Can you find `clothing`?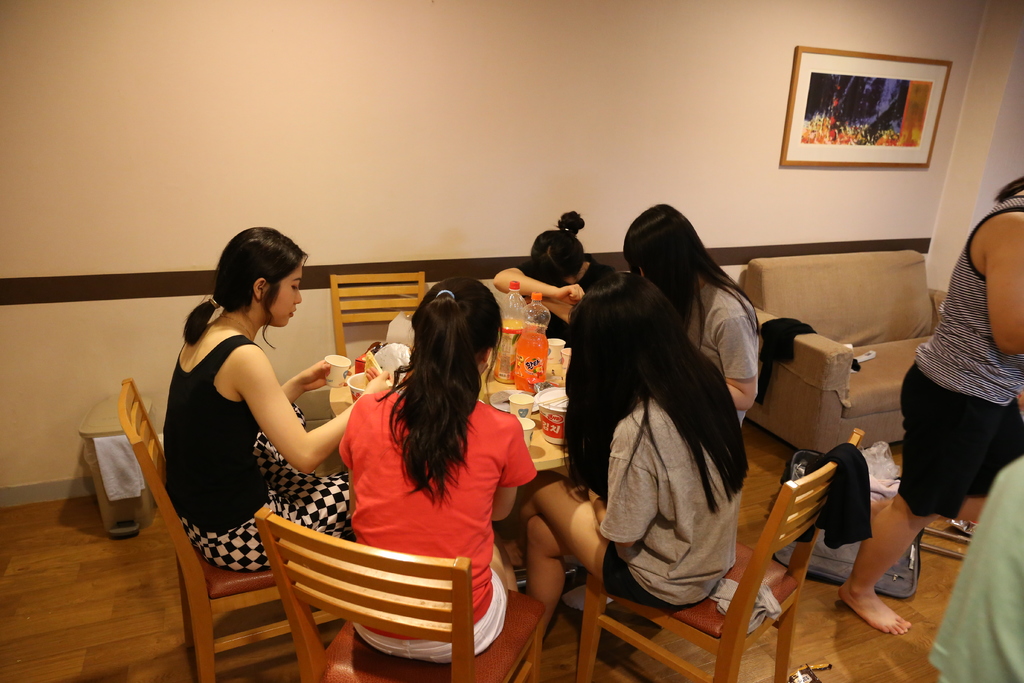
Yes, bounding box: (905,214,1017,545).
